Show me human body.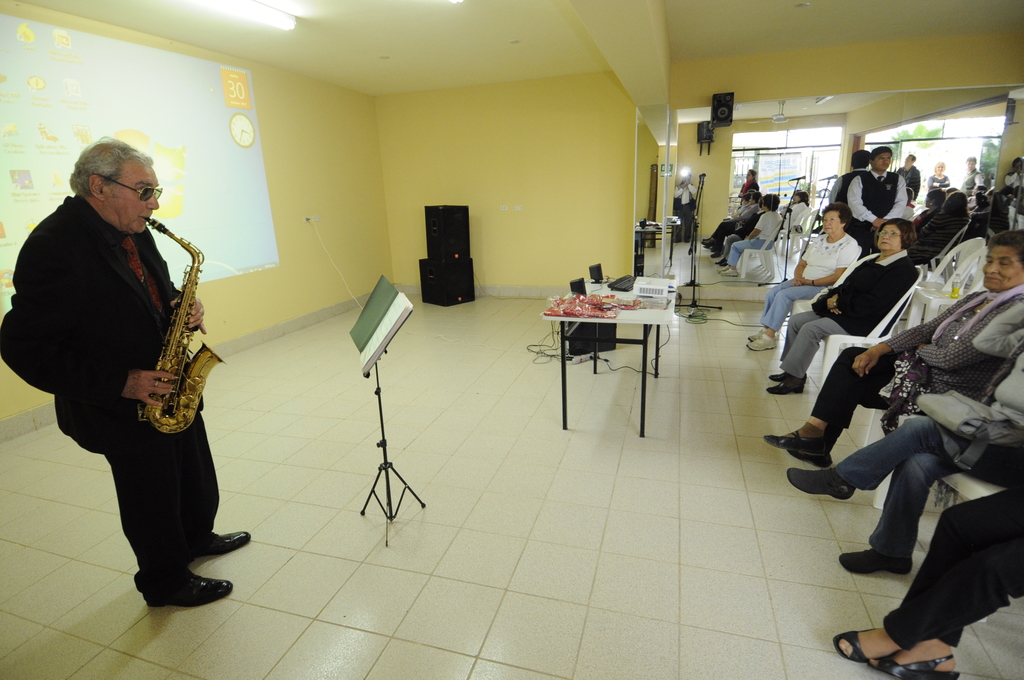
human body is here: select_region(778, 300, 1023, 580).
